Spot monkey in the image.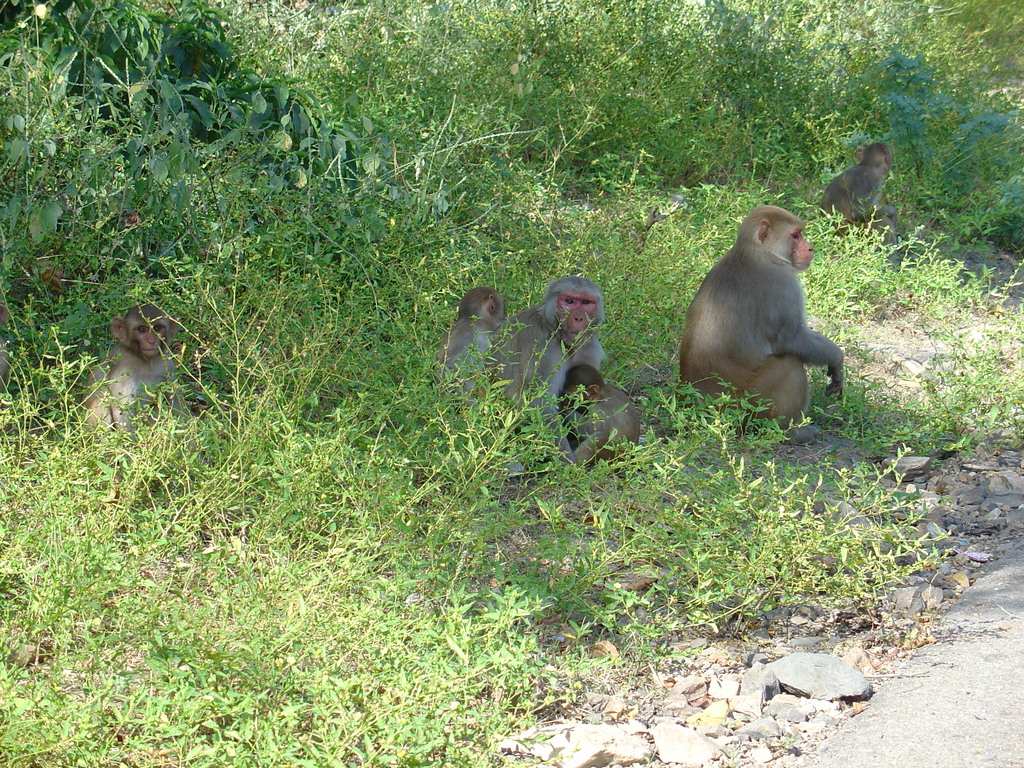
monkey found at detection(80, 297, 185, 431).
